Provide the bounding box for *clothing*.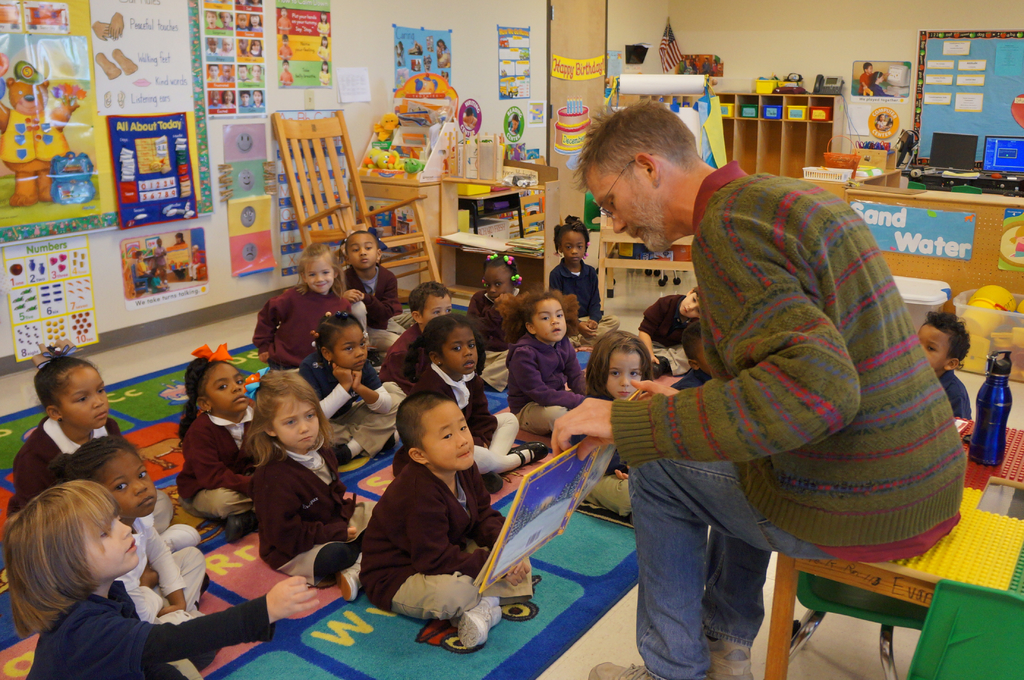
{"x1": 936, "y1": 374, "x2": 978, "y2": 430}.
